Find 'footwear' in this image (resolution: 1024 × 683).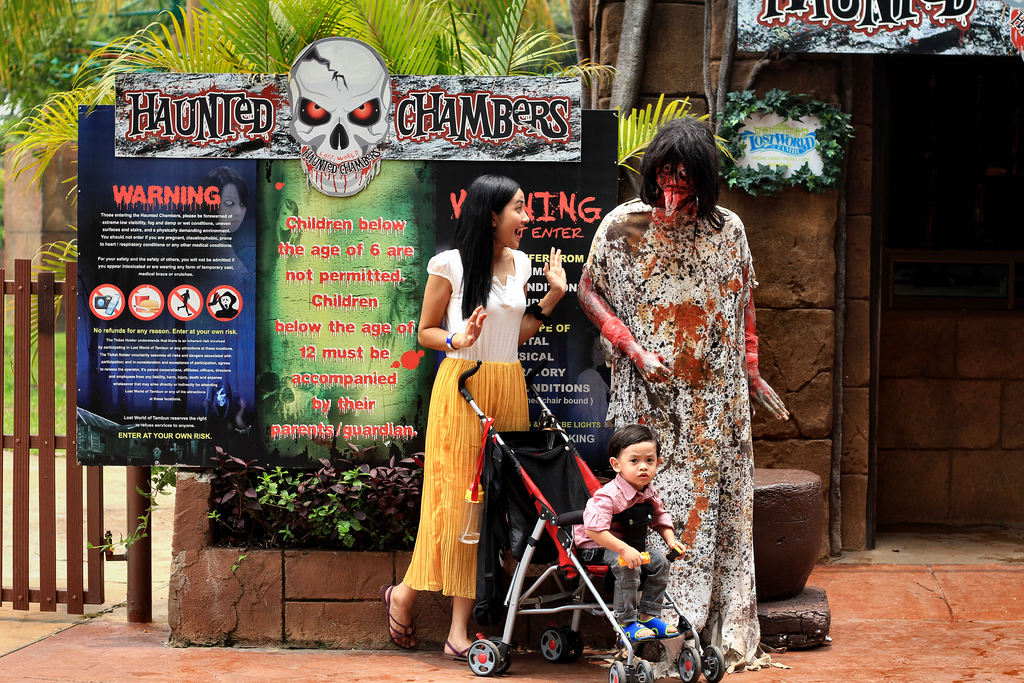
<bbox>381, 580, 418, 652</bbox>.
